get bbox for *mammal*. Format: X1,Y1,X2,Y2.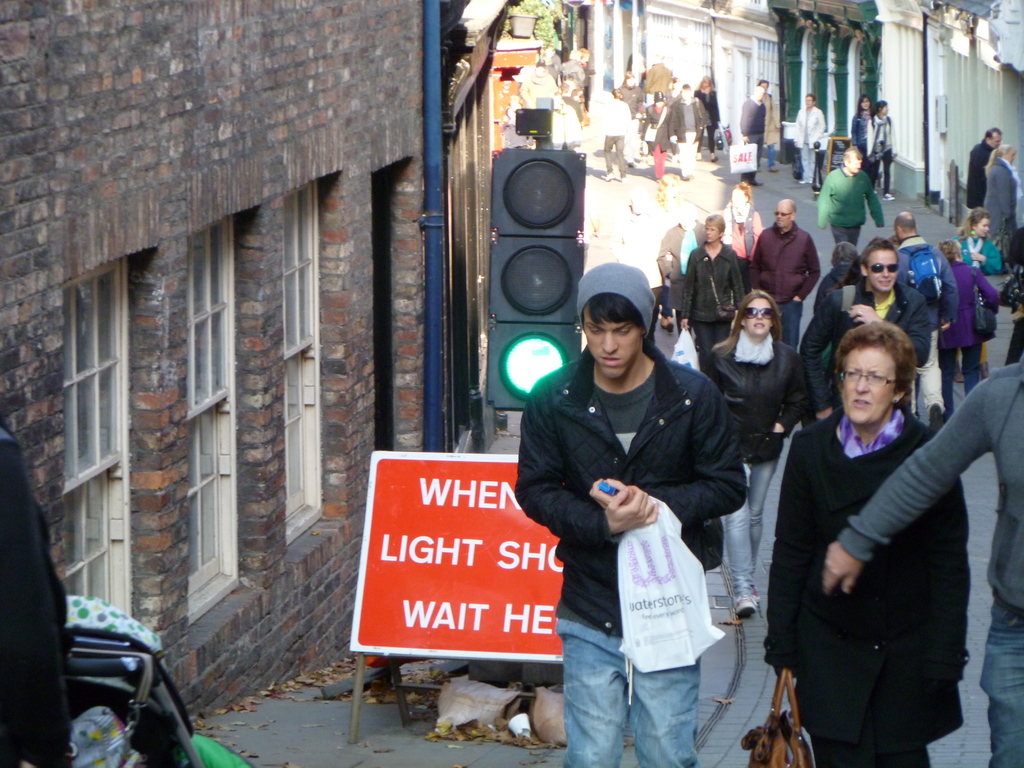
509,263,748,767.
